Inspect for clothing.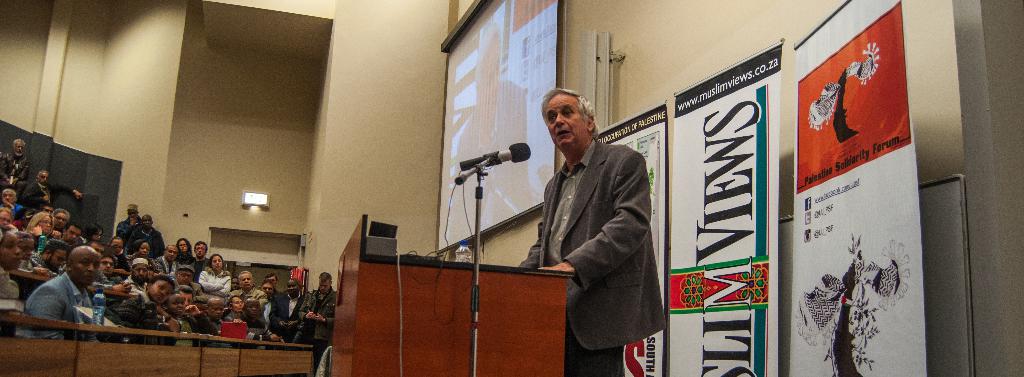
Inspection: box=[15, 262, 92, 337].
